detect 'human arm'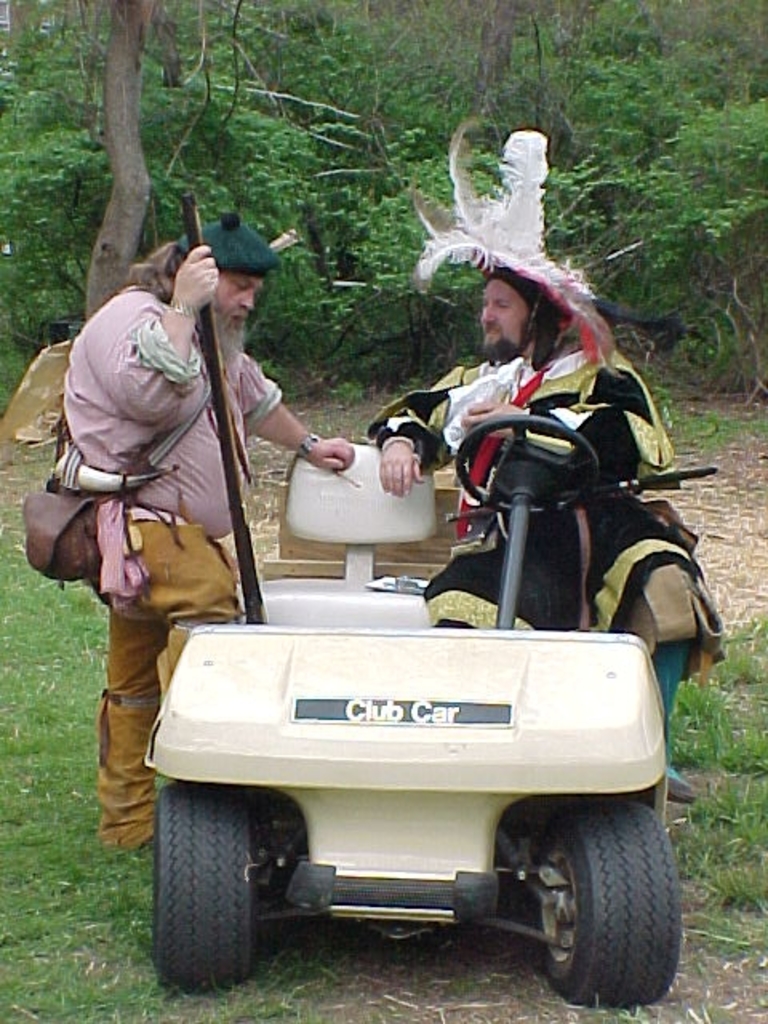
(82,235,214,432)
